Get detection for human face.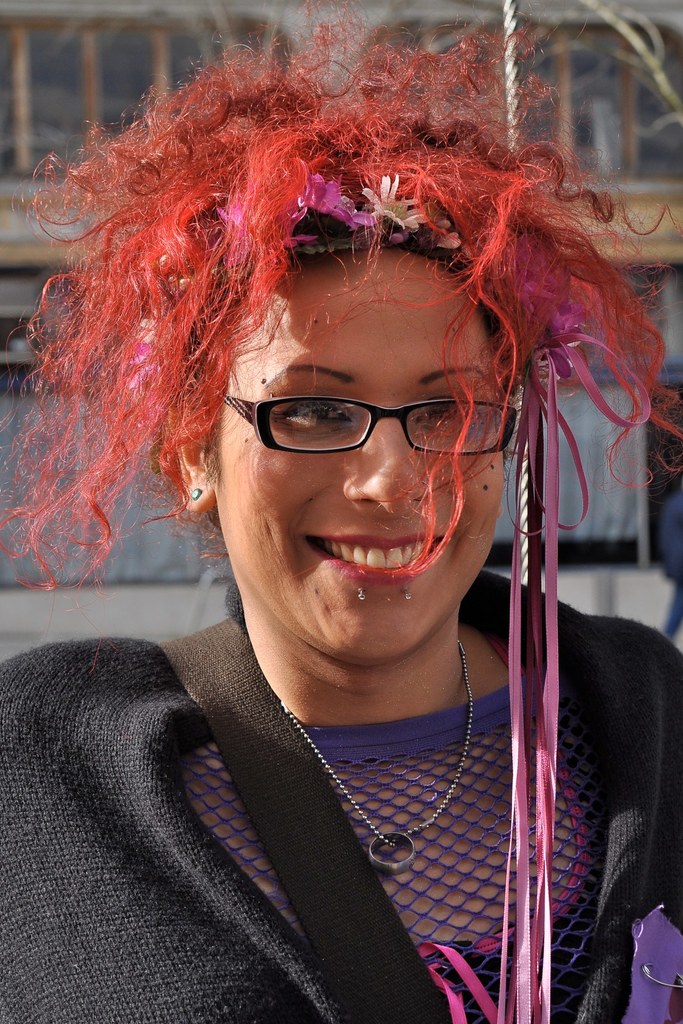
Detection: [left=215, top=251, right=521, bottom=676].
